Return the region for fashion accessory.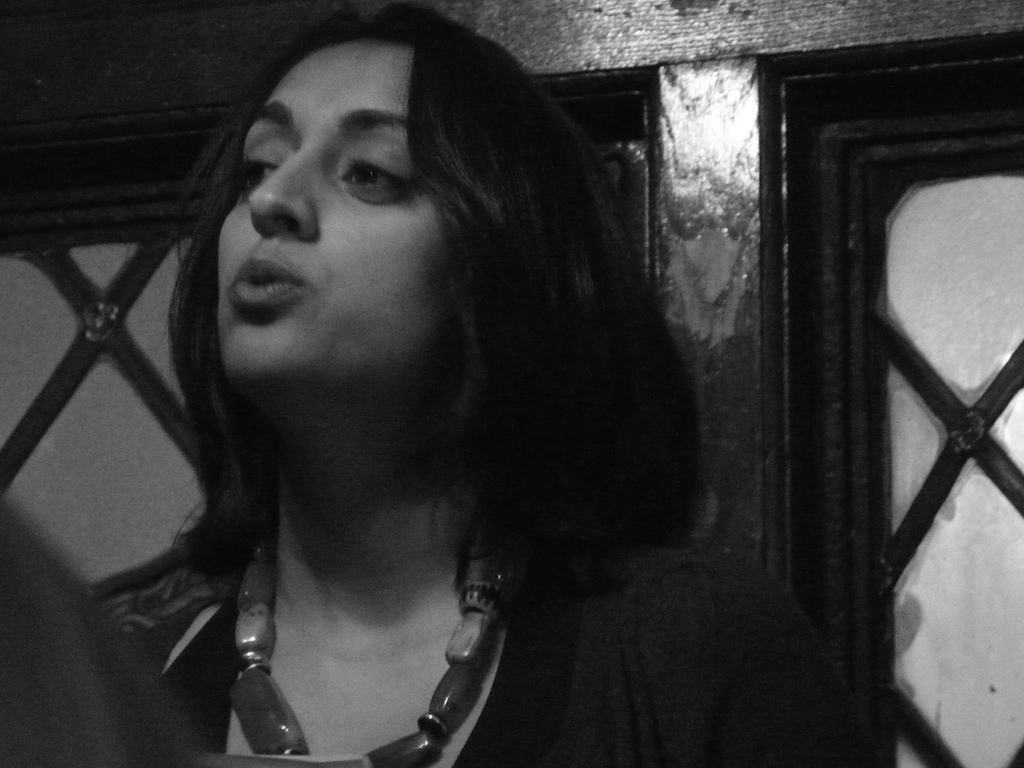
{"x1": 226, "y1": 520, "x2": 508, "y2": 767}.
